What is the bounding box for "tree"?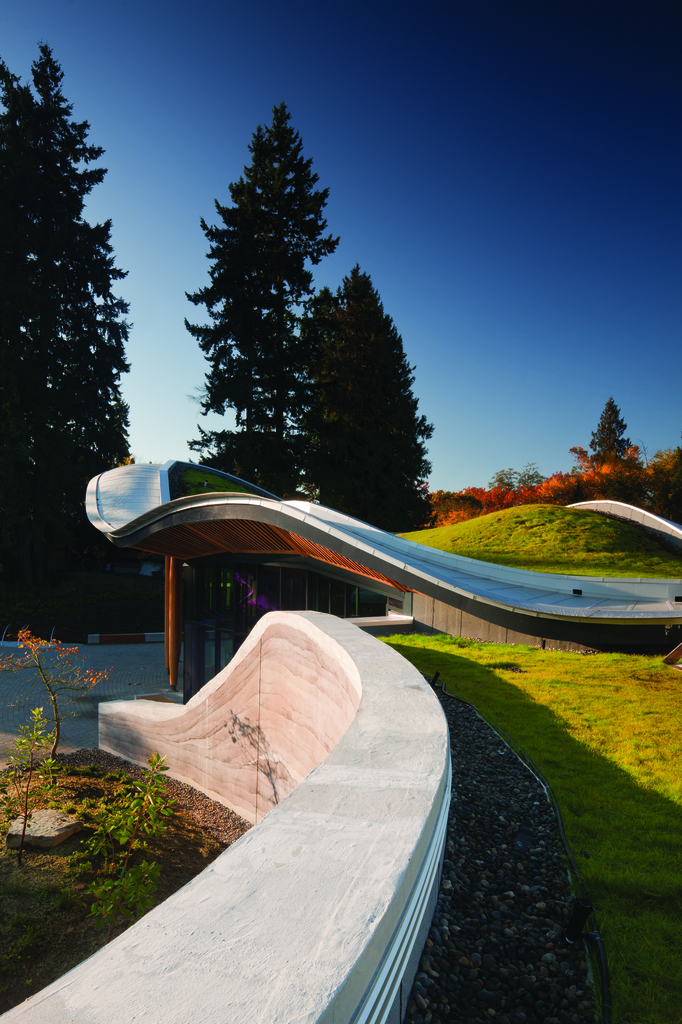
crop(310, 246, 429, 547).
